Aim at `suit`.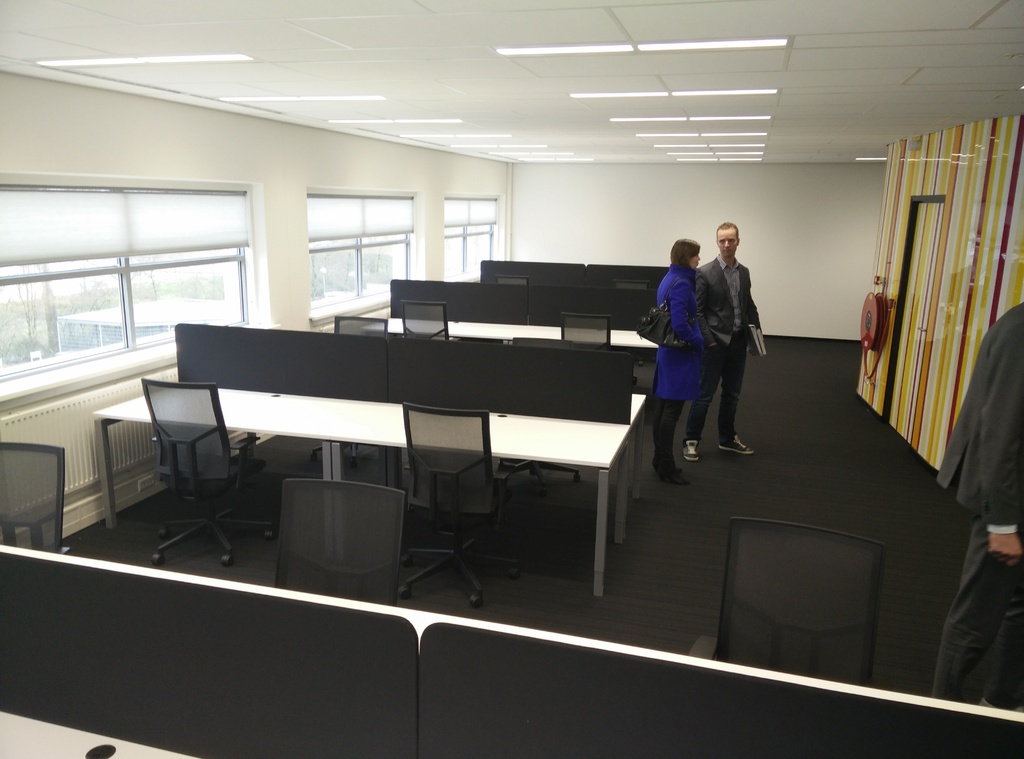
Aimed at <box>694,251,766,351</box>.
